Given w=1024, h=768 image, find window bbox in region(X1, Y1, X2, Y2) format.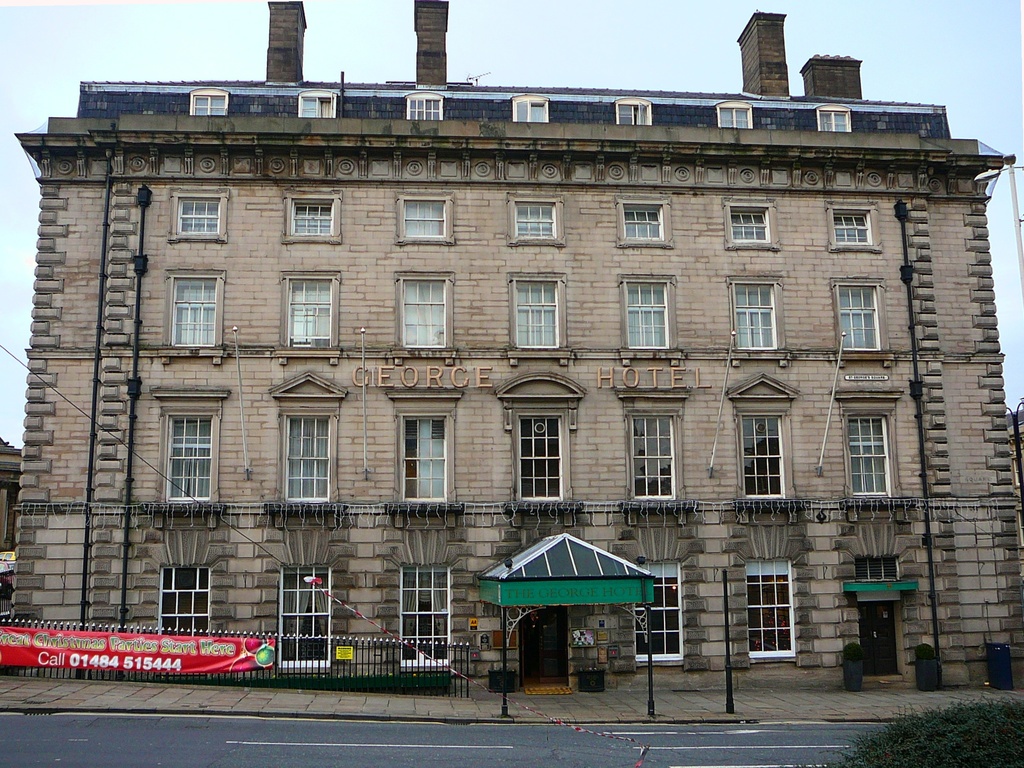
region(860, 552, 899, 578).
